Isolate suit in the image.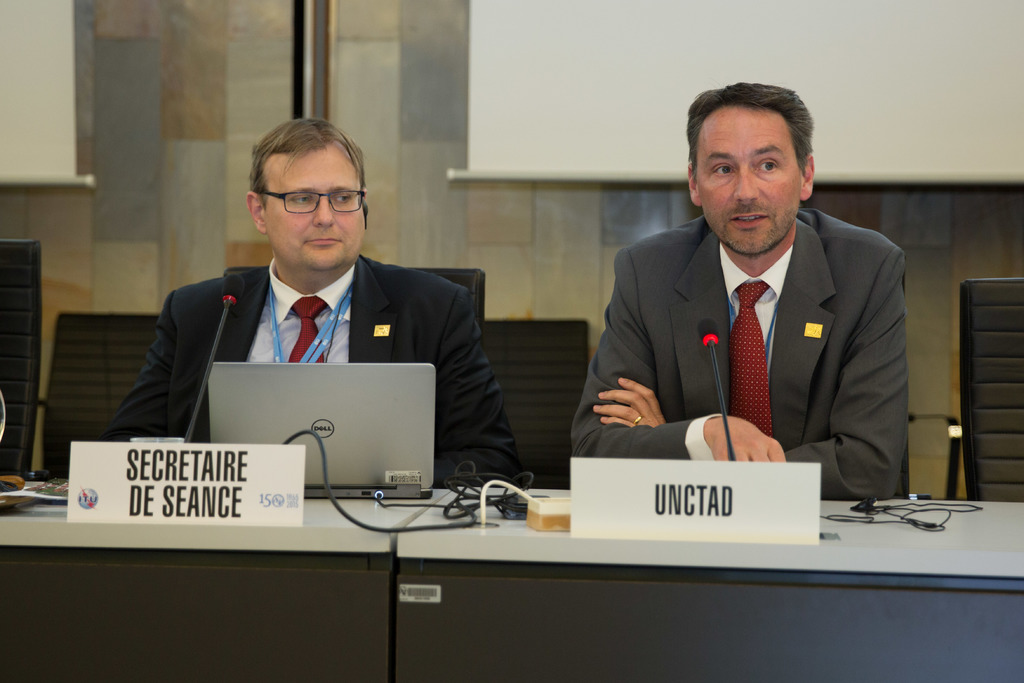
Isolated region: (569, 210, 906, 502).
